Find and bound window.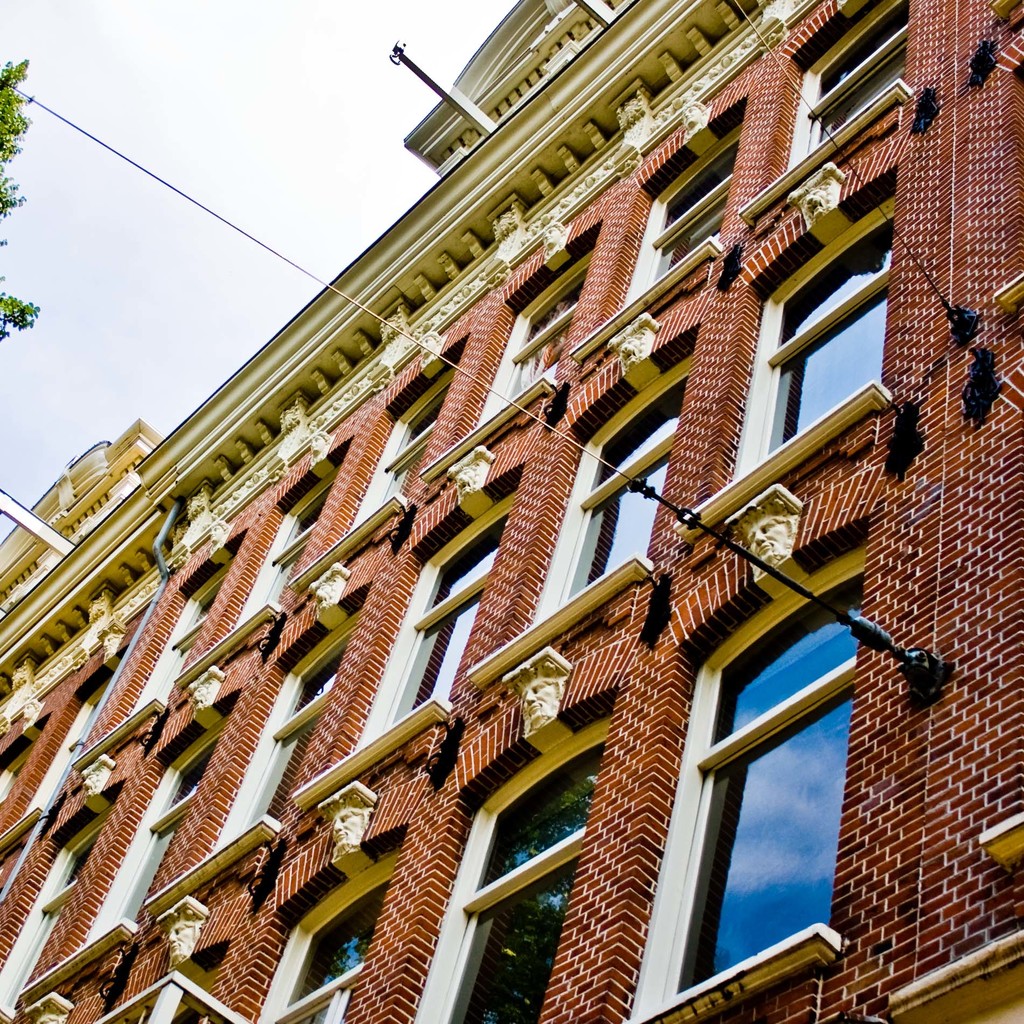
Bound: <region>159, 567, 221, 676</region>.
